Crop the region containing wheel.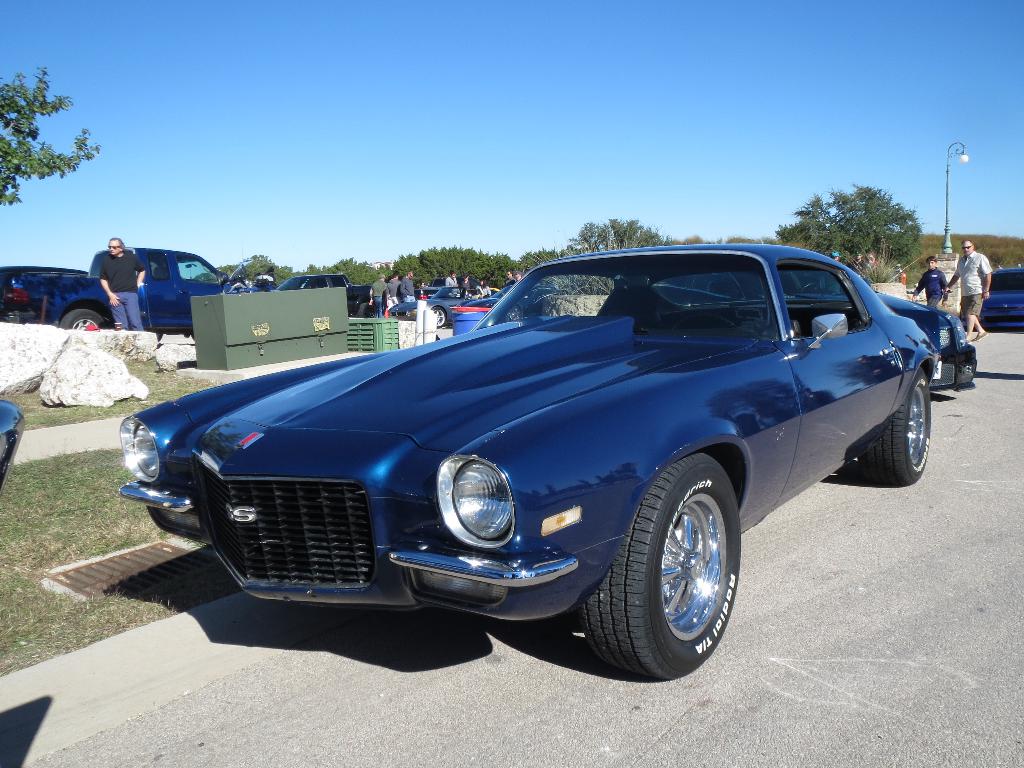
Crop region: [61,306,103,333].
